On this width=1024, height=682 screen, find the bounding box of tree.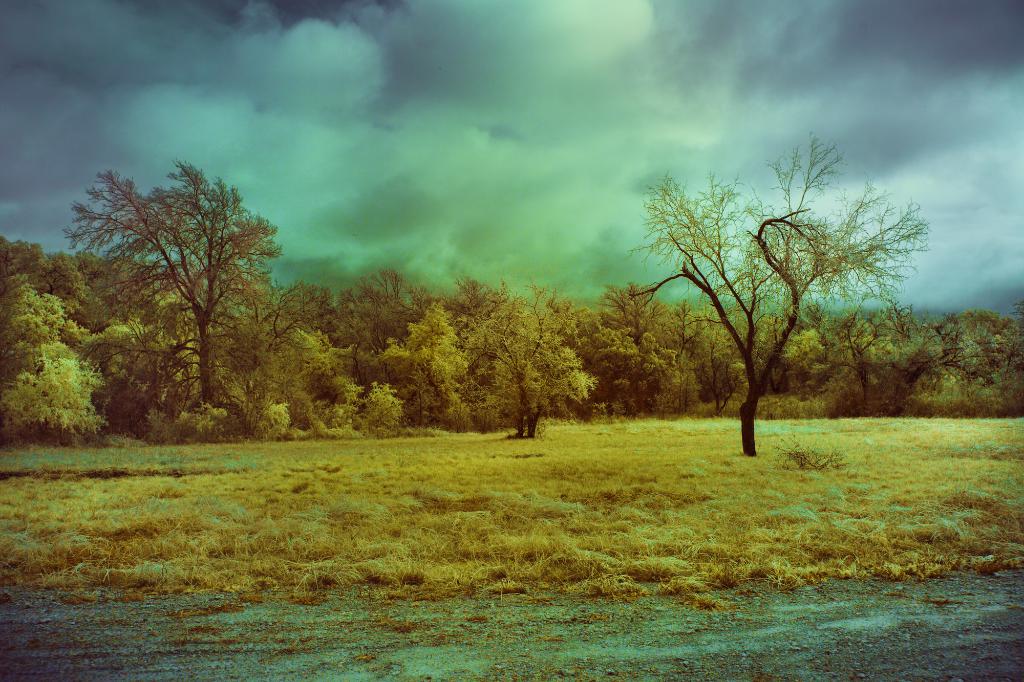
Bounding box: <box>781,330,835,400</box>.
